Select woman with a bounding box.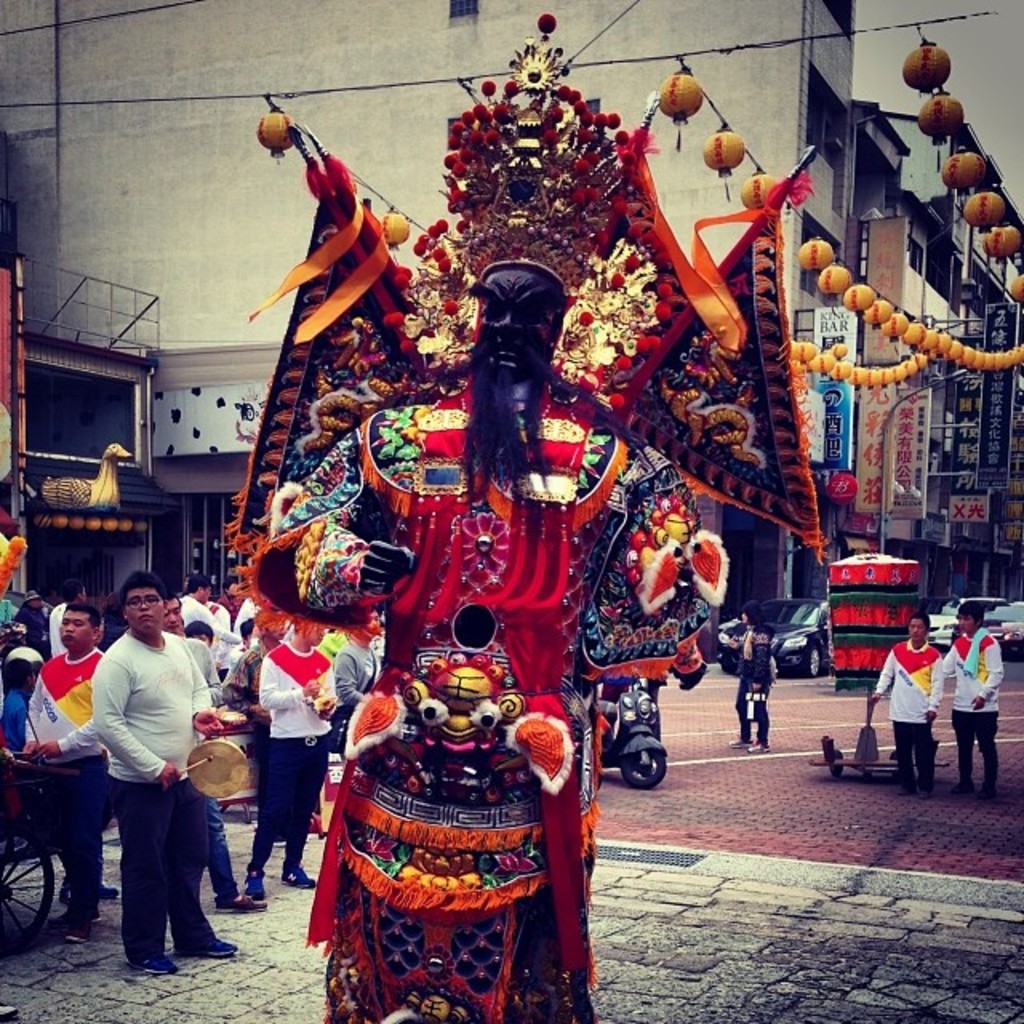
box(725, 600, 778, 755).
